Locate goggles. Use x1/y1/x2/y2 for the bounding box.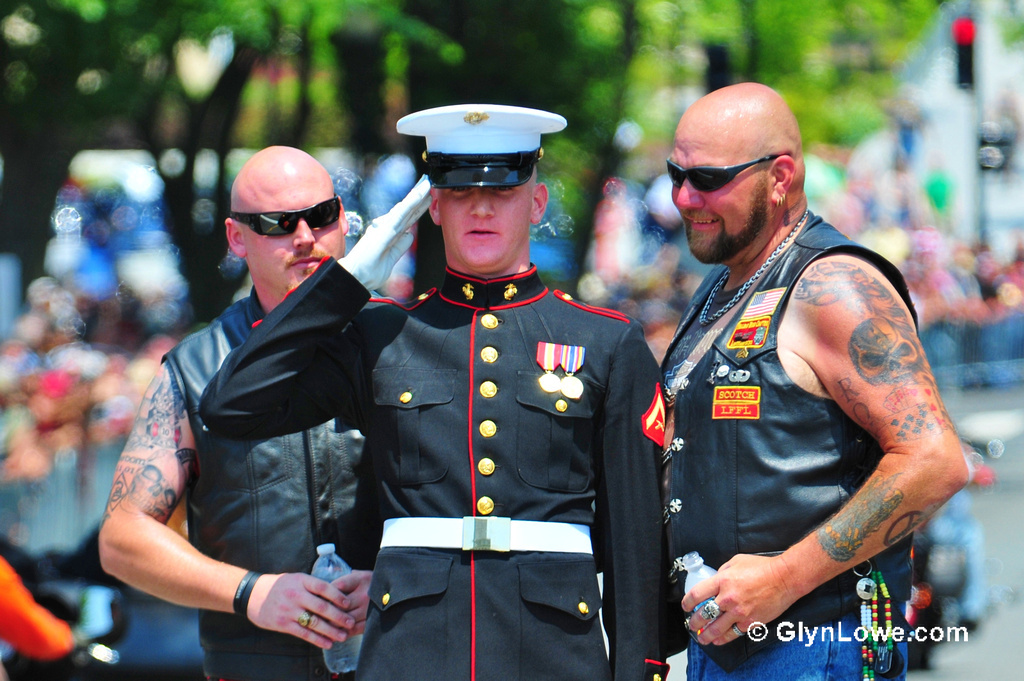
659/156/783/187.
